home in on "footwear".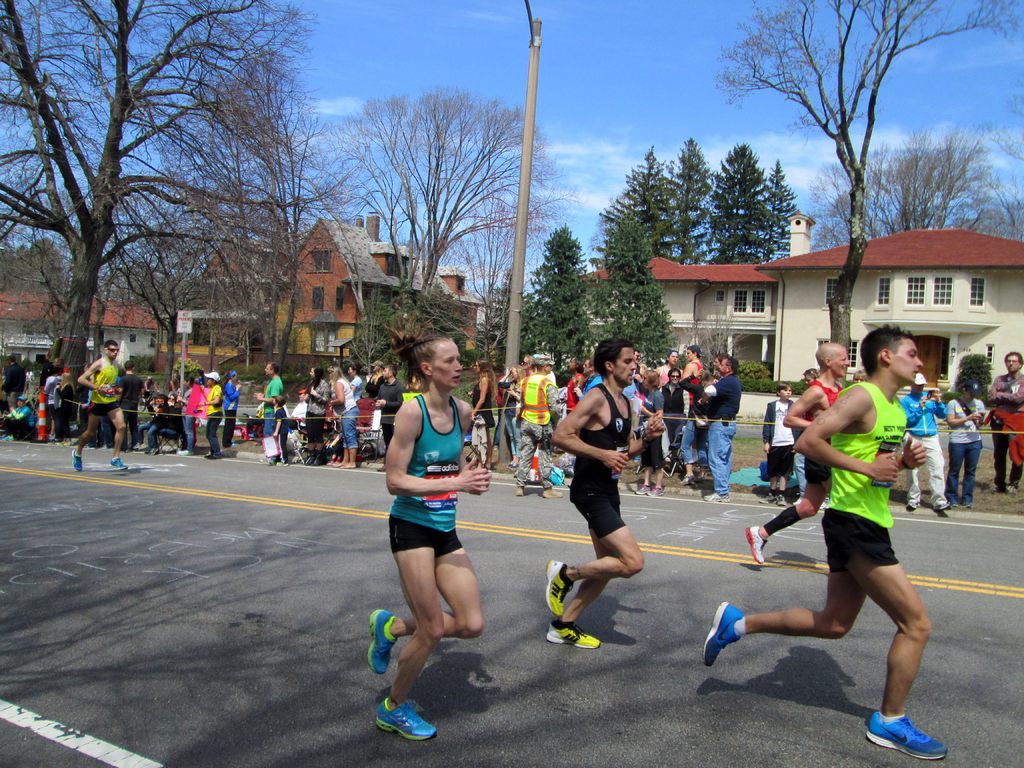
Homed in at [x1=935, y1=499, x2=948, y2=516].
